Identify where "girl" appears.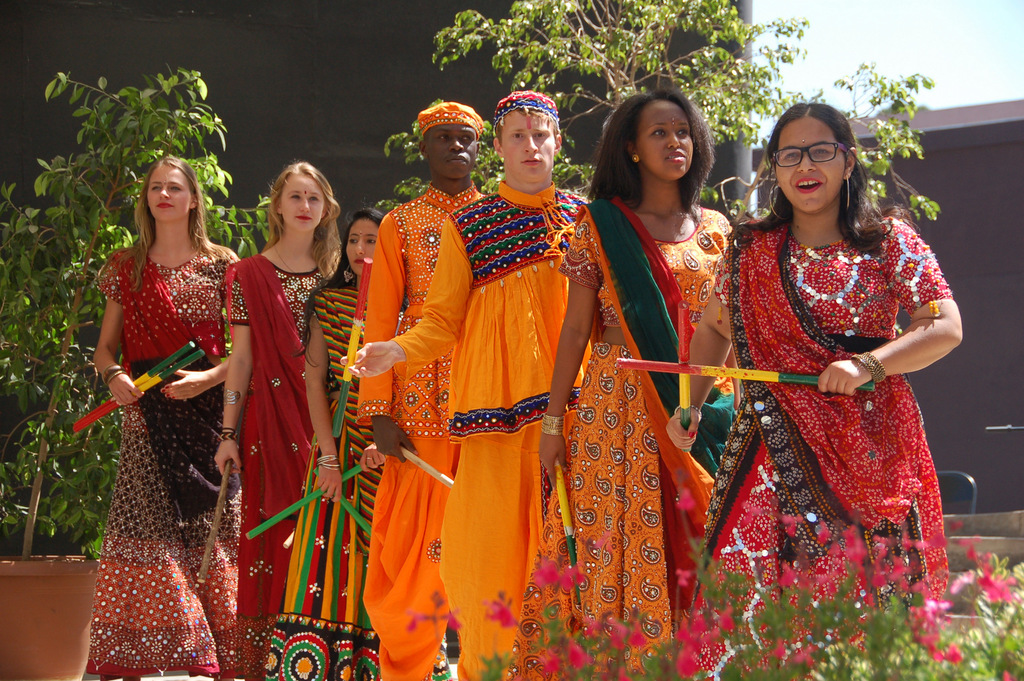
Appears at rect(218, 159, 346, 680).
